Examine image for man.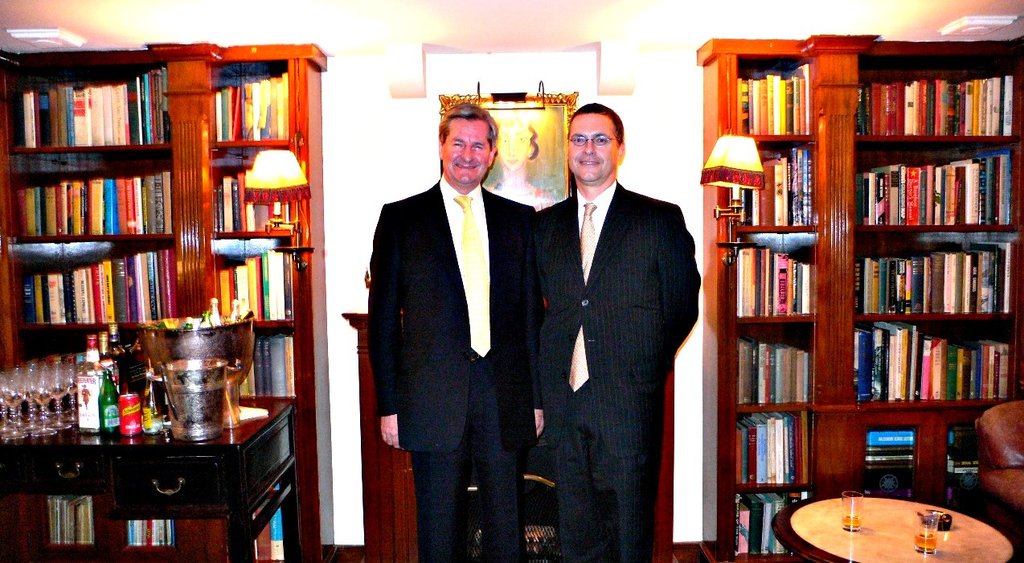
Examination result: <bbox>374, 105, 539, 562</bbox>.
